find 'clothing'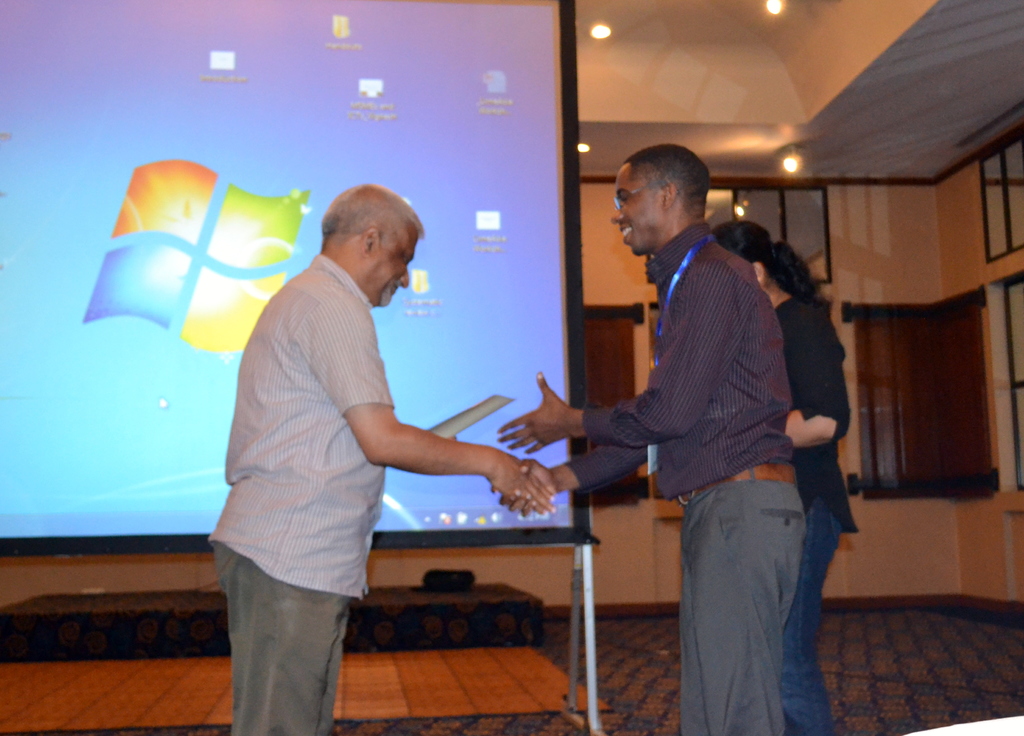
bbox(778, 283, 860, 735)
